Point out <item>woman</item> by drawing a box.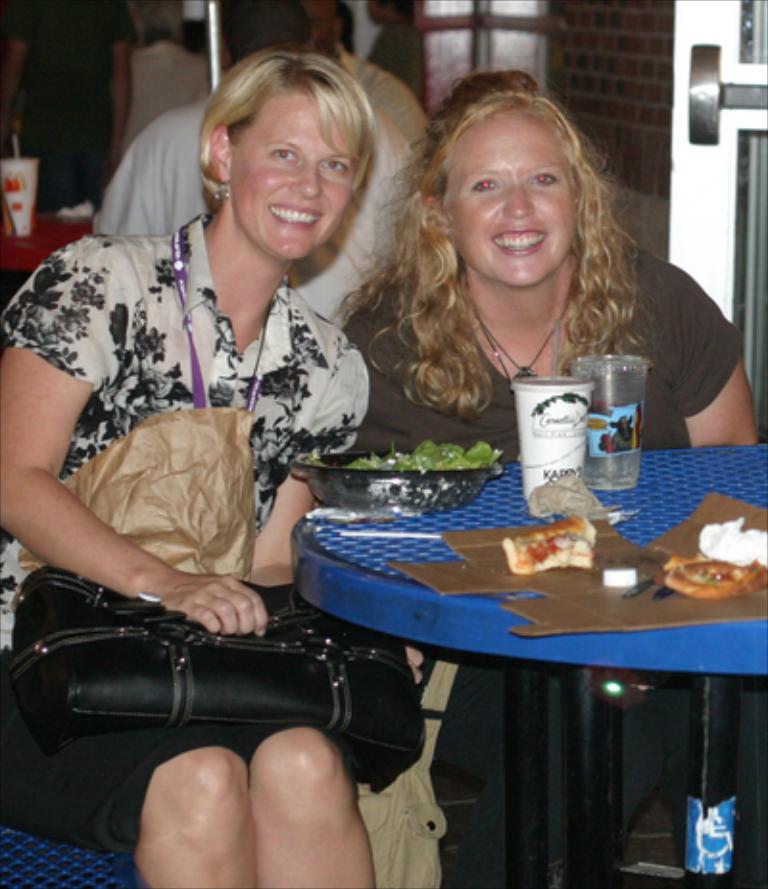
[0, 46, 374, 887].
